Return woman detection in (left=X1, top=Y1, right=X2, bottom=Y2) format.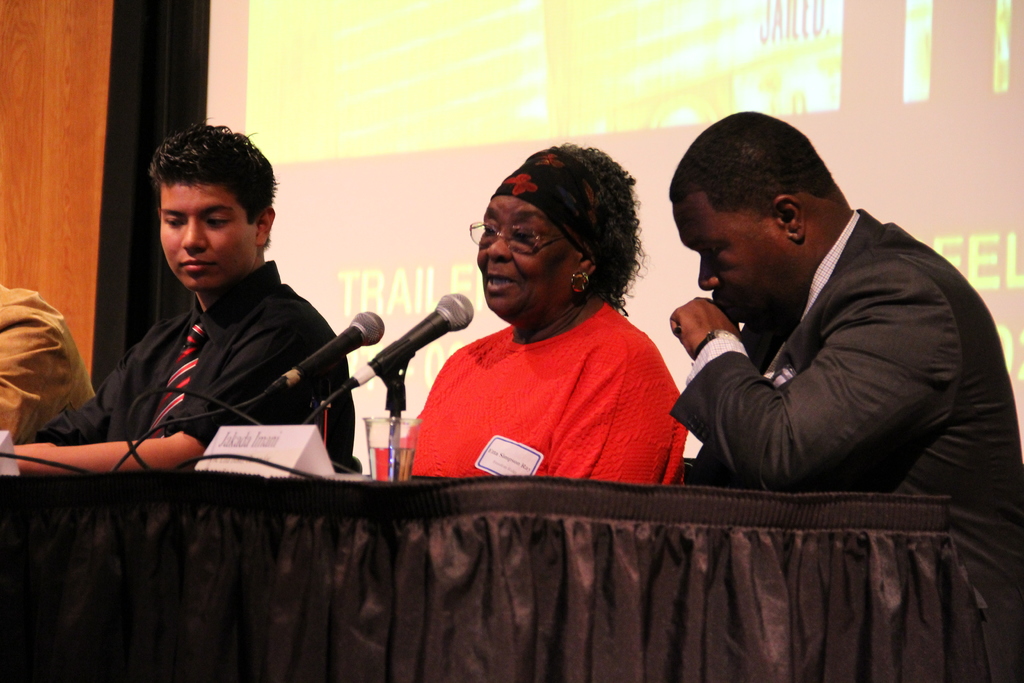
(left=381, top=133, right=692, bottom=484).
